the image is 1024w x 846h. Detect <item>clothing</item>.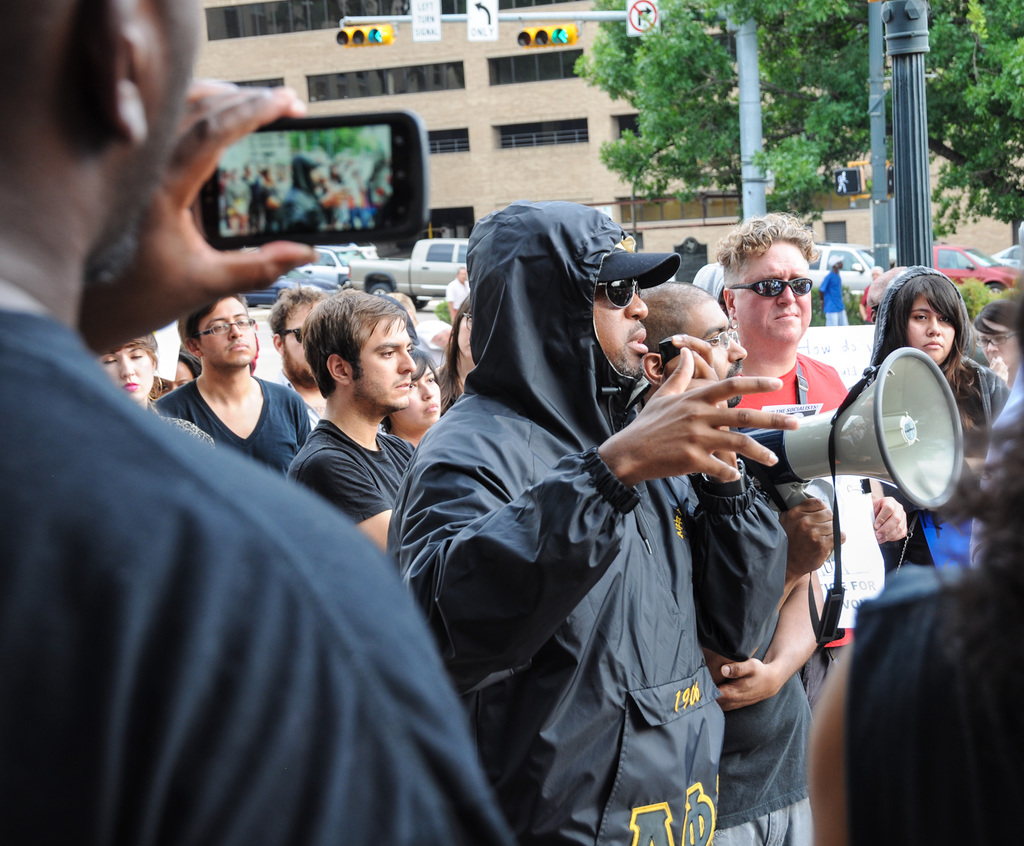
Detection: [847, 570, 1023, 845].
